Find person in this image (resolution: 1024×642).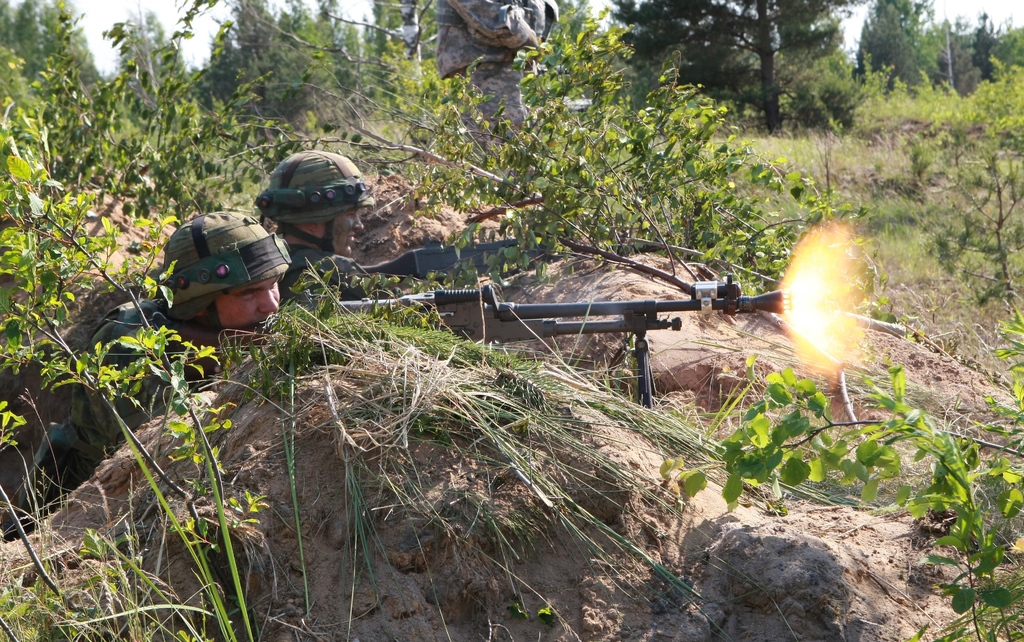
pyautogui.locateOnScreen(0, 209, 294, 539).
